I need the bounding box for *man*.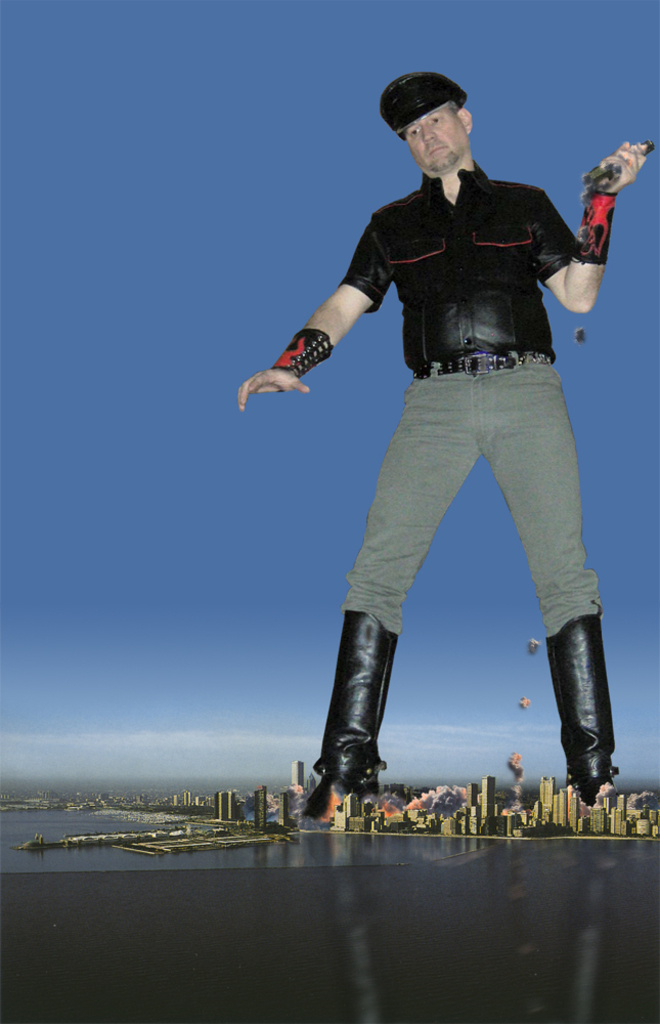
Here it is: x1=236, y1=69, x2=648, y2=809.
